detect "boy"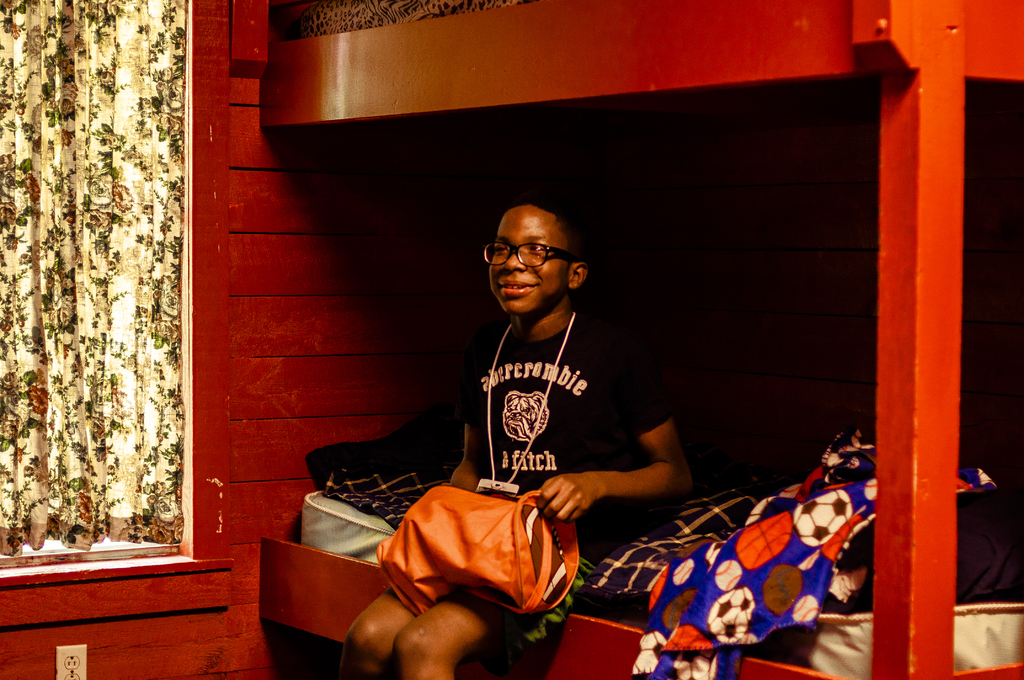
left=326, top=181, right=706, bottom=679
